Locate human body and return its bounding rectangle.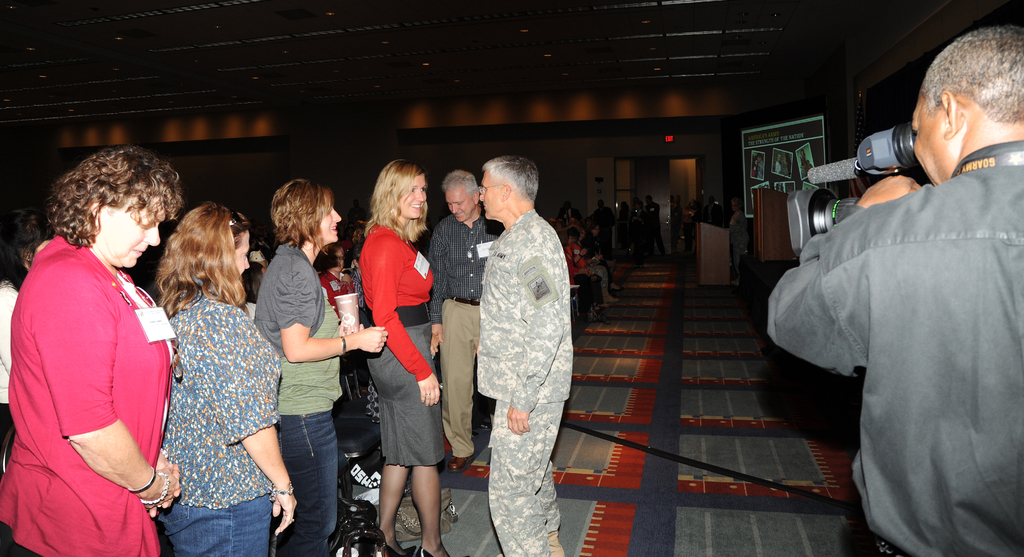
l=762, t=149, r=1023, b=556.
